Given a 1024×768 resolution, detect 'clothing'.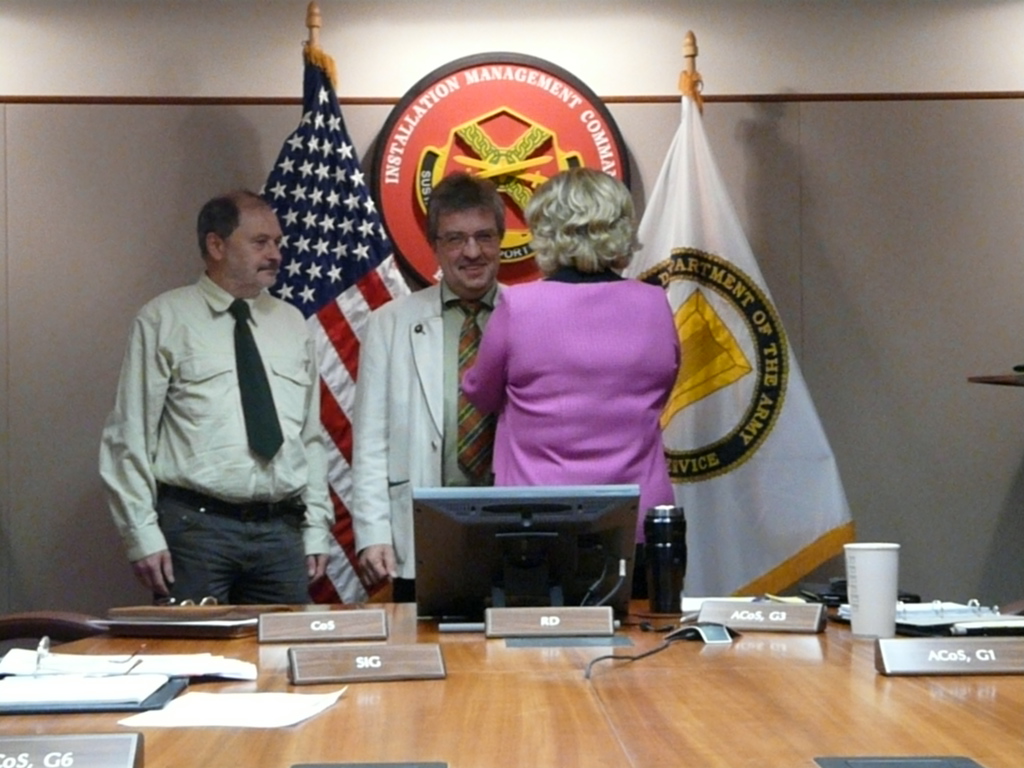
<box>456,254,695,516</box>.
